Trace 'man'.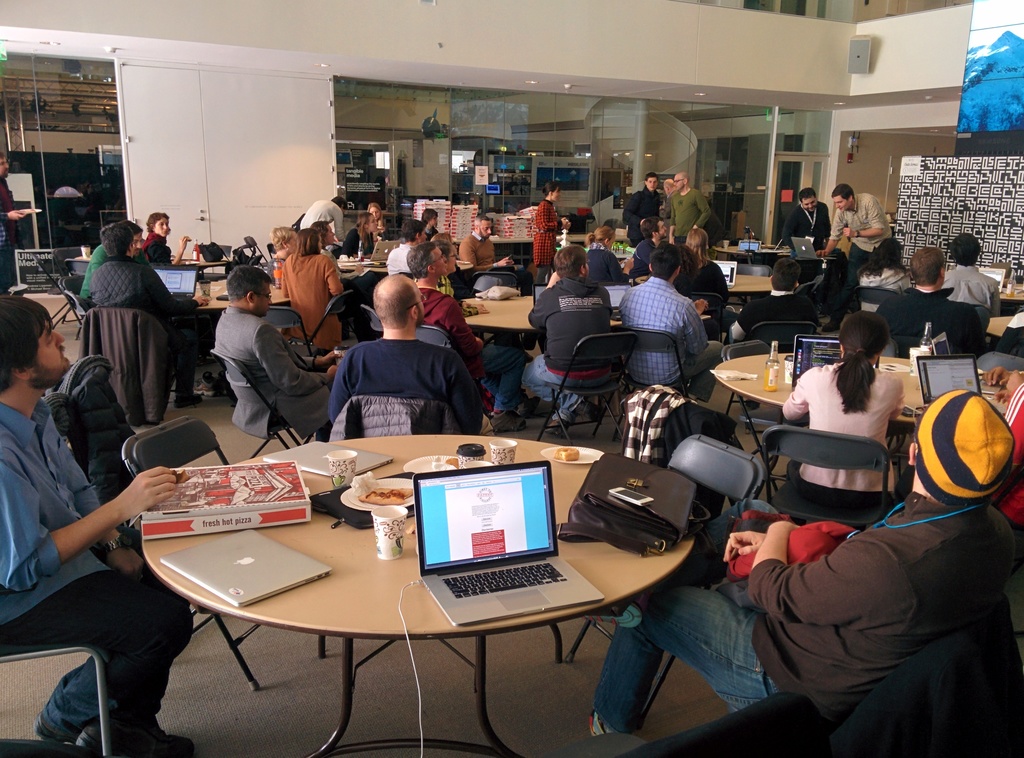
Traced to rect(588, 389, 1021, 734).
